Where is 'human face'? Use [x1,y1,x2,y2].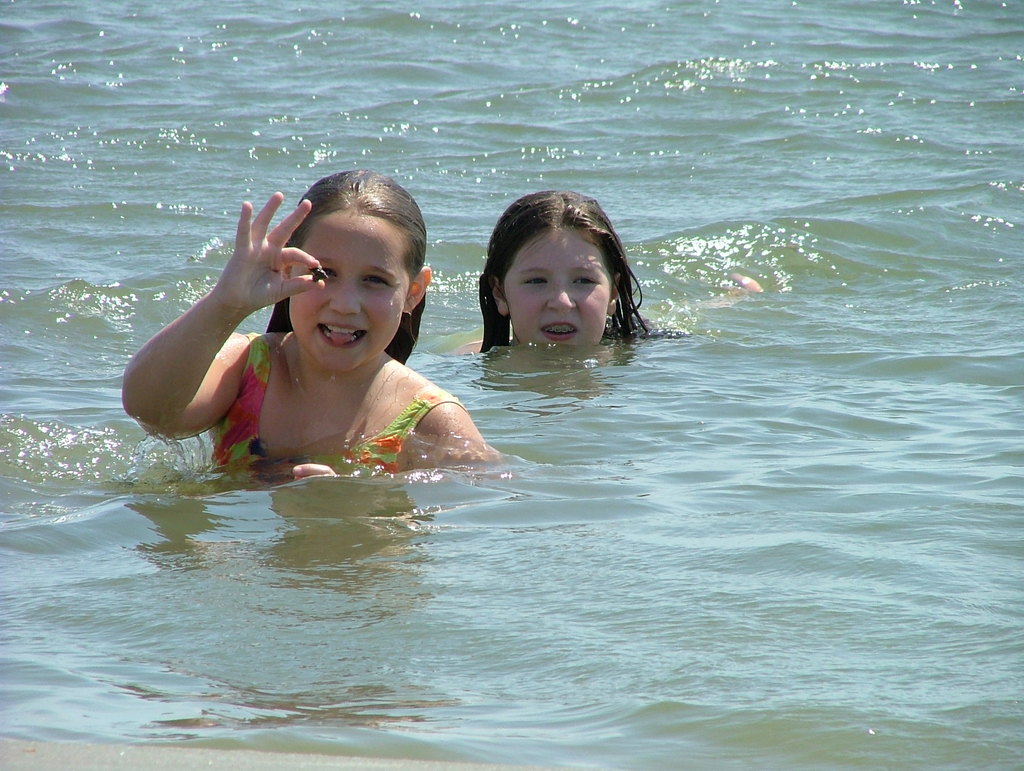
[505,231,611,347].
